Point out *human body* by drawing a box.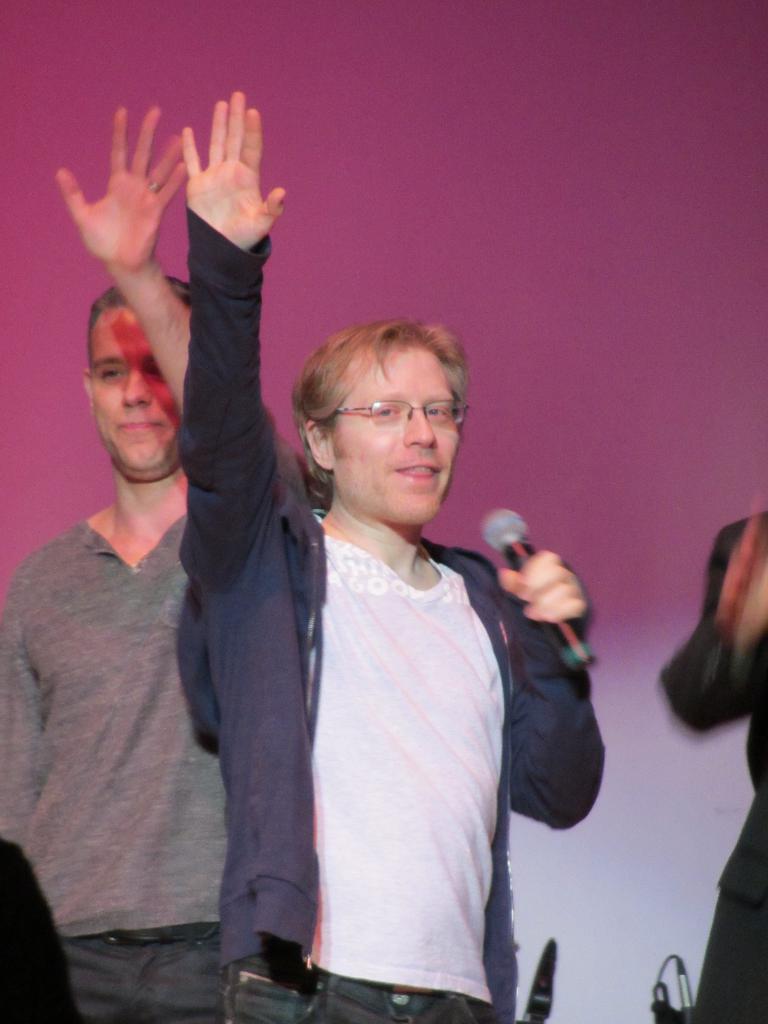
[131, 143, 621, 1018].
